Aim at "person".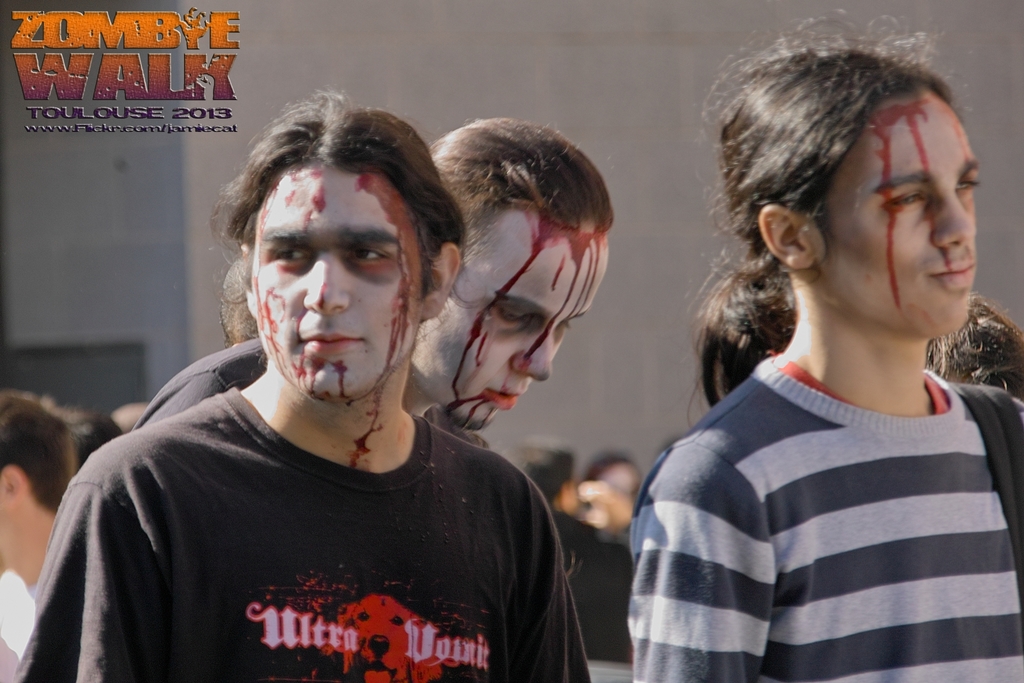
Aimed at crop(510, 436, 636, 660).
